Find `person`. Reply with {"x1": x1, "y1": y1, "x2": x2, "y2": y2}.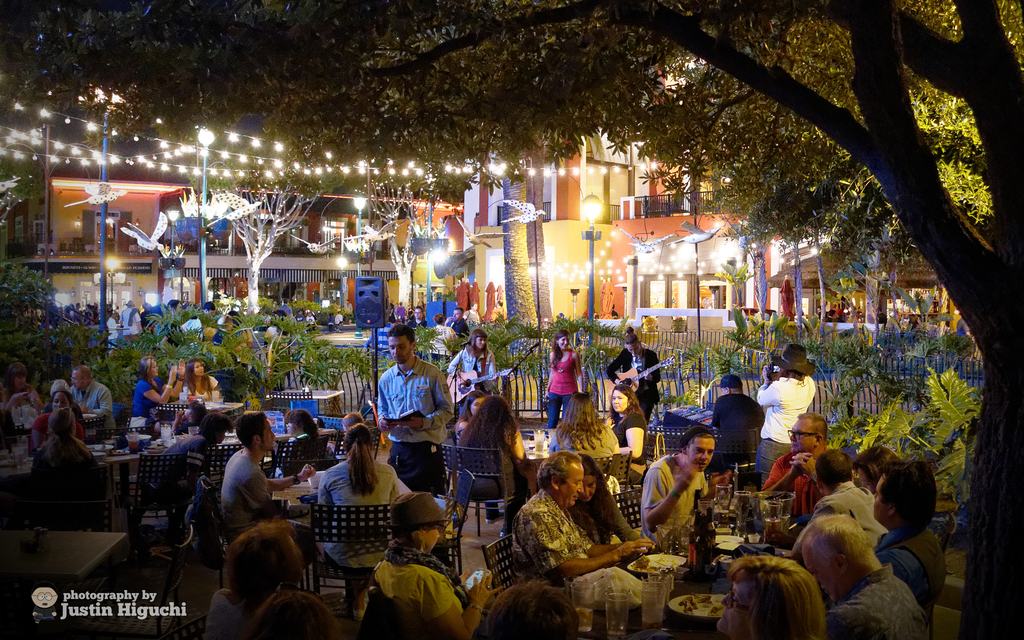
{"x1": 640, "y1": 422, "x2": 717, "y2": 548}.
